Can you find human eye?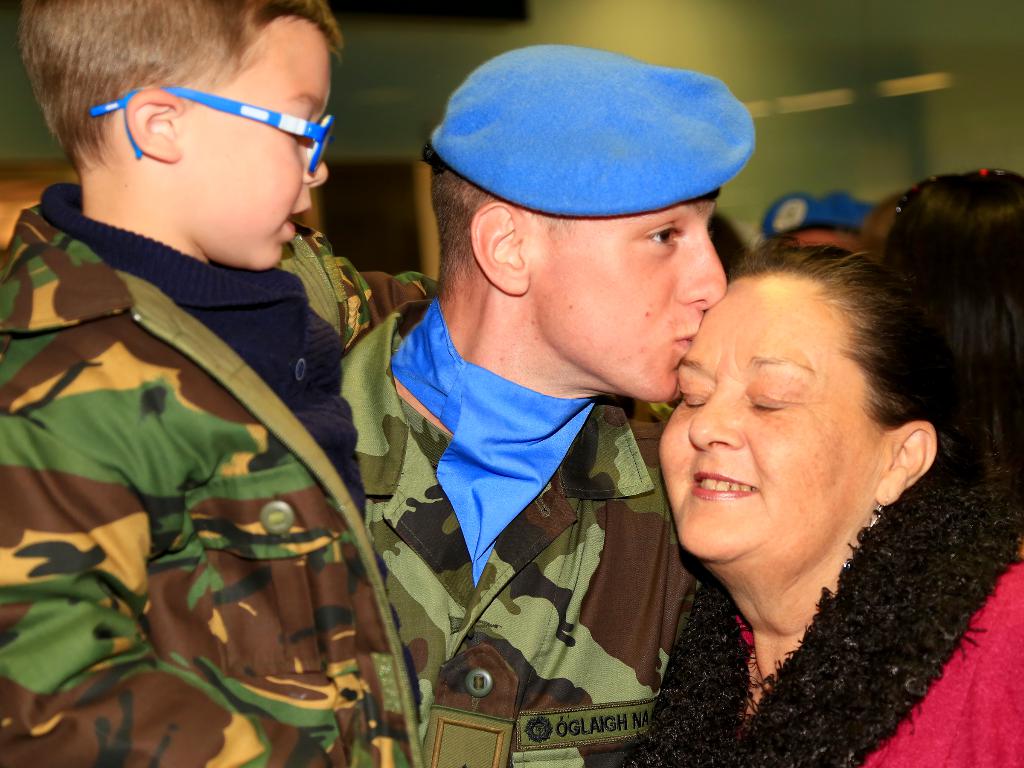
Yes, bounding box: (644,221,682,247).
